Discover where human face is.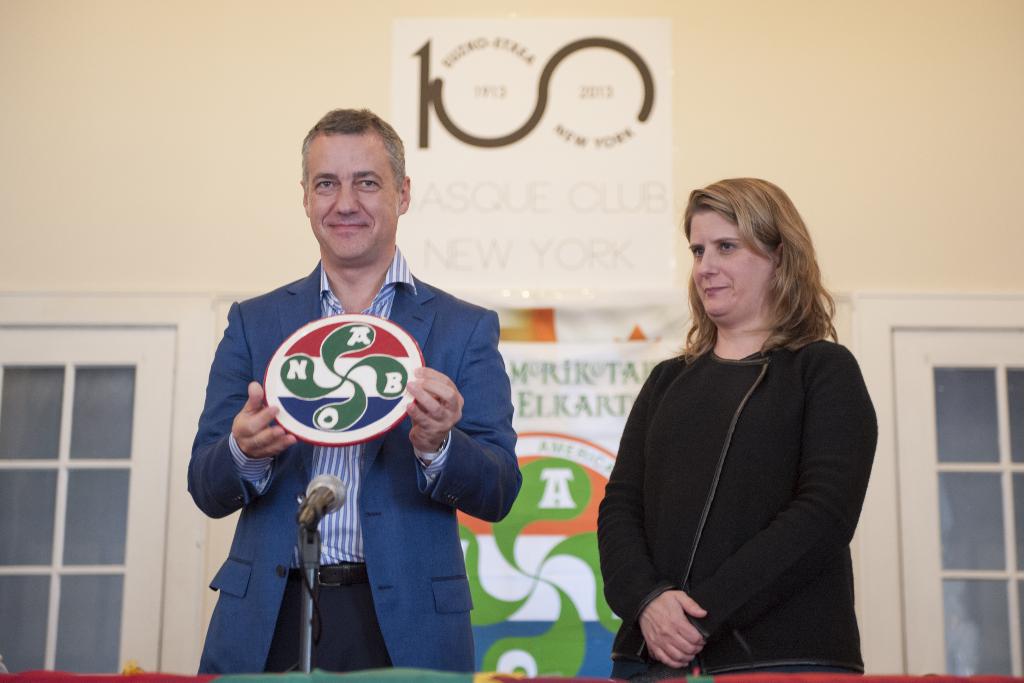
Discovered at Rect(691, 208, 779, 319).
